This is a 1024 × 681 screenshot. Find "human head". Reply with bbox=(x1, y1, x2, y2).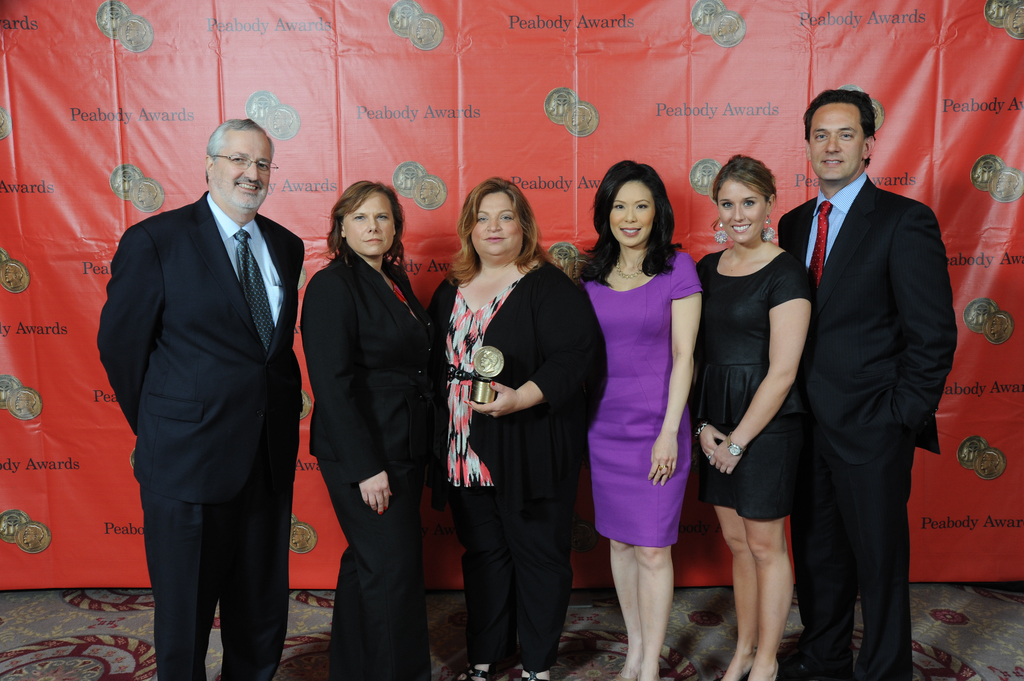
bbox=(571, 259, 585, 278).
